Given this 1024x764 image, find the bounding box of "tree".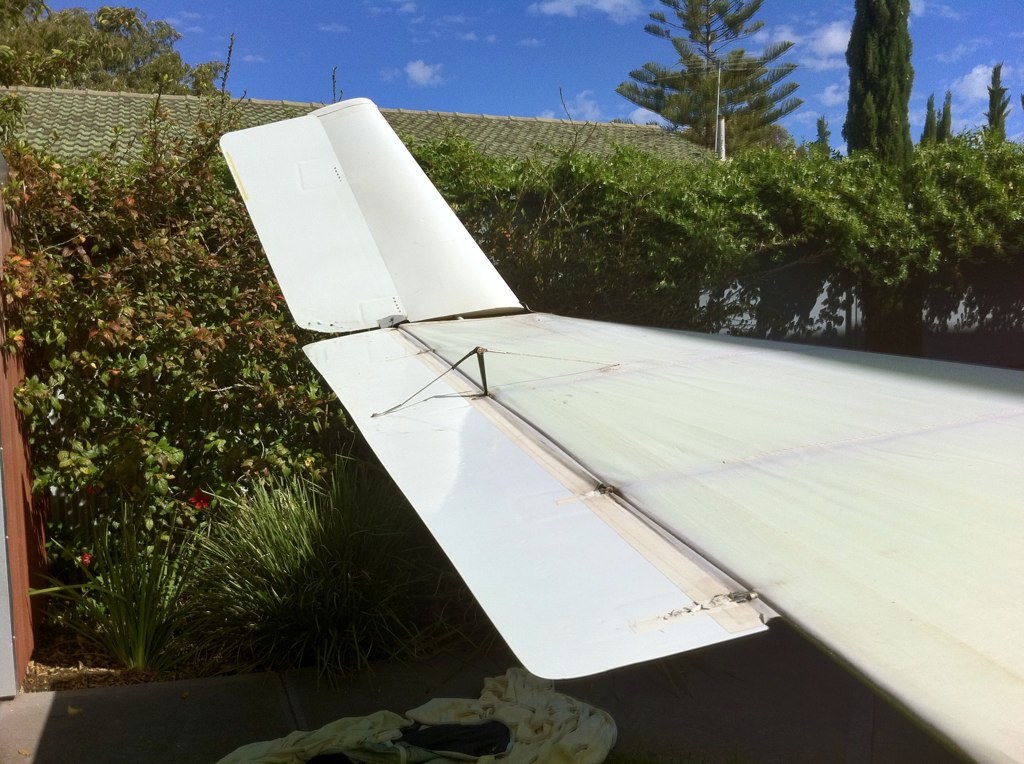
936:85:954:148.
